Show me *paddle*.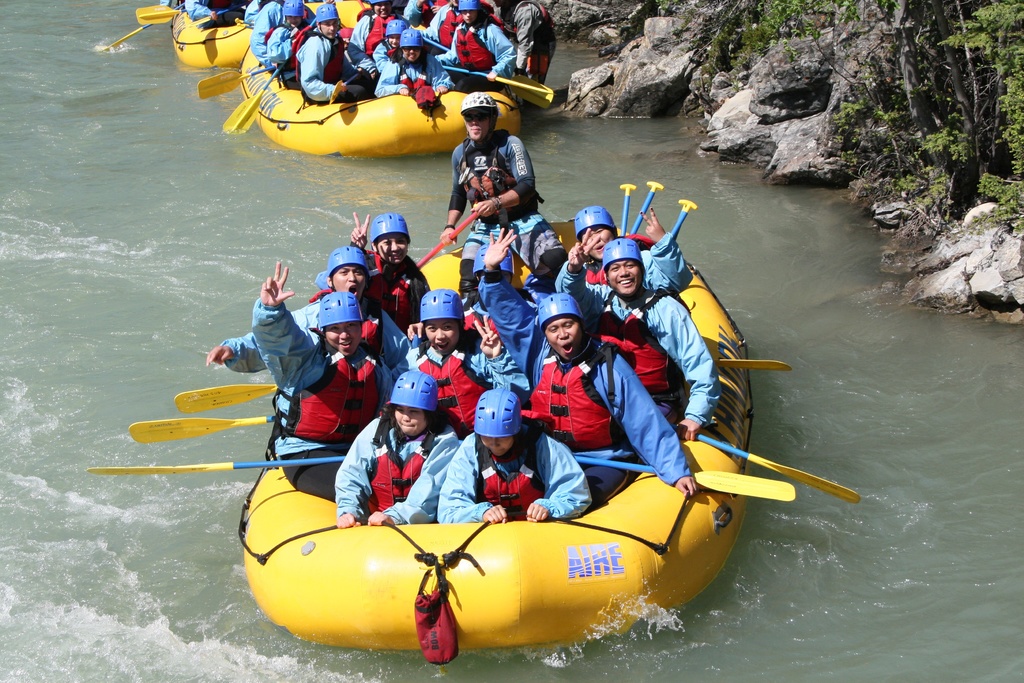
*paddle* is here: (195, 68, 275, 99).
